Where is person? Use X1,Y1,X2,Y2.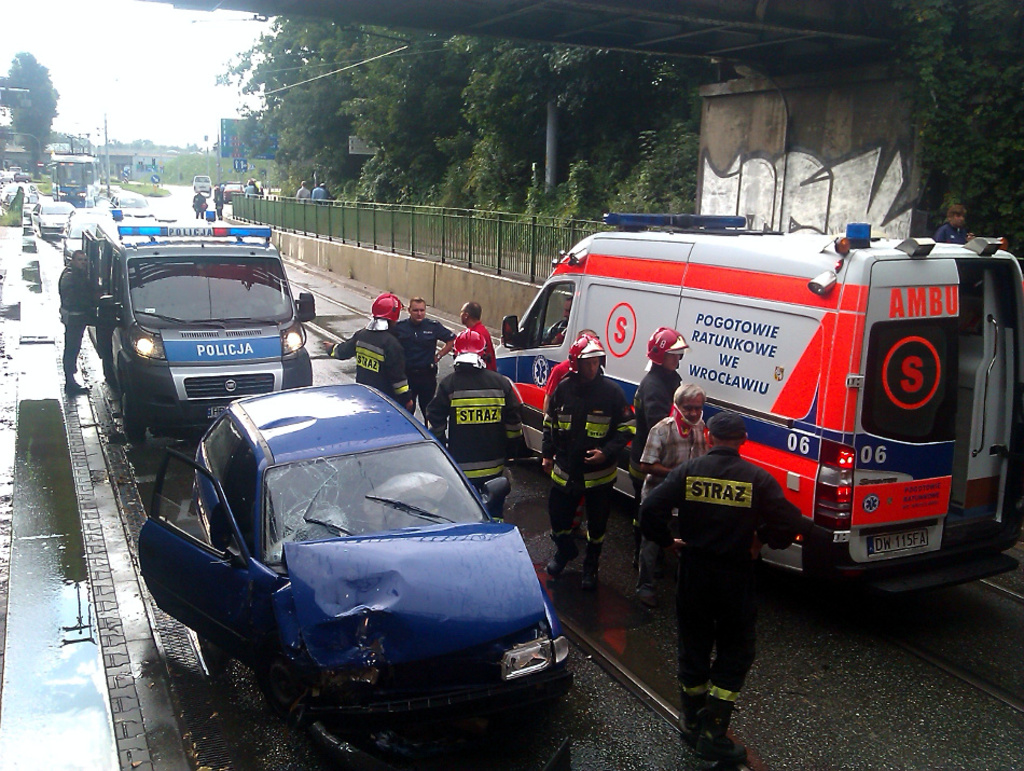
933,204,975,239.
